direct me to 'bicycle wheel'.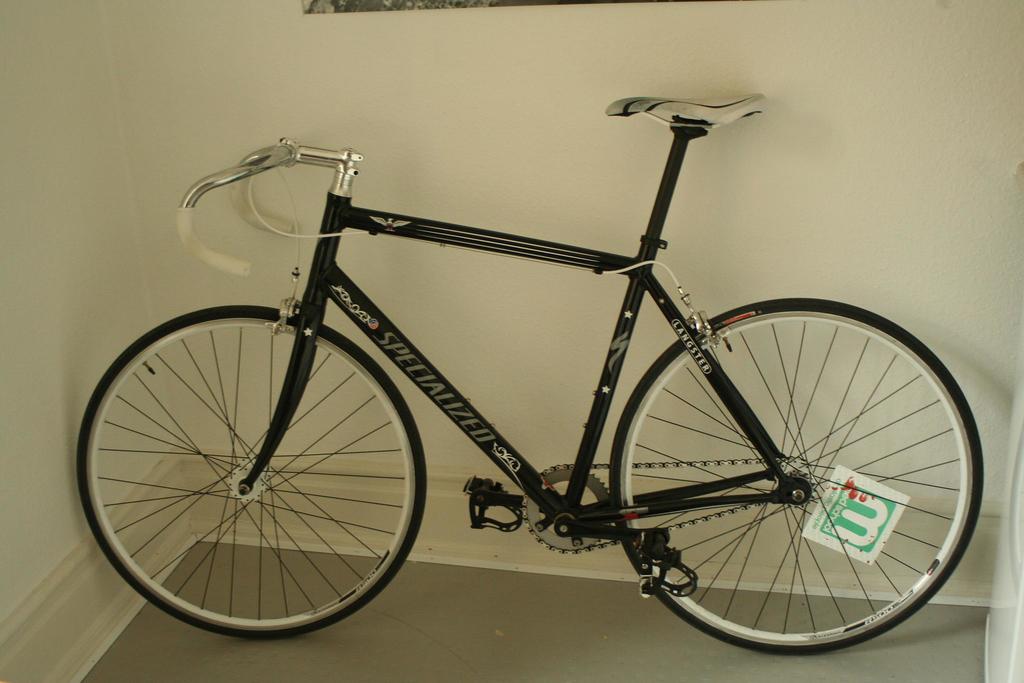
Direction: <bbox>77, 304, 427, 641</bbox>.
